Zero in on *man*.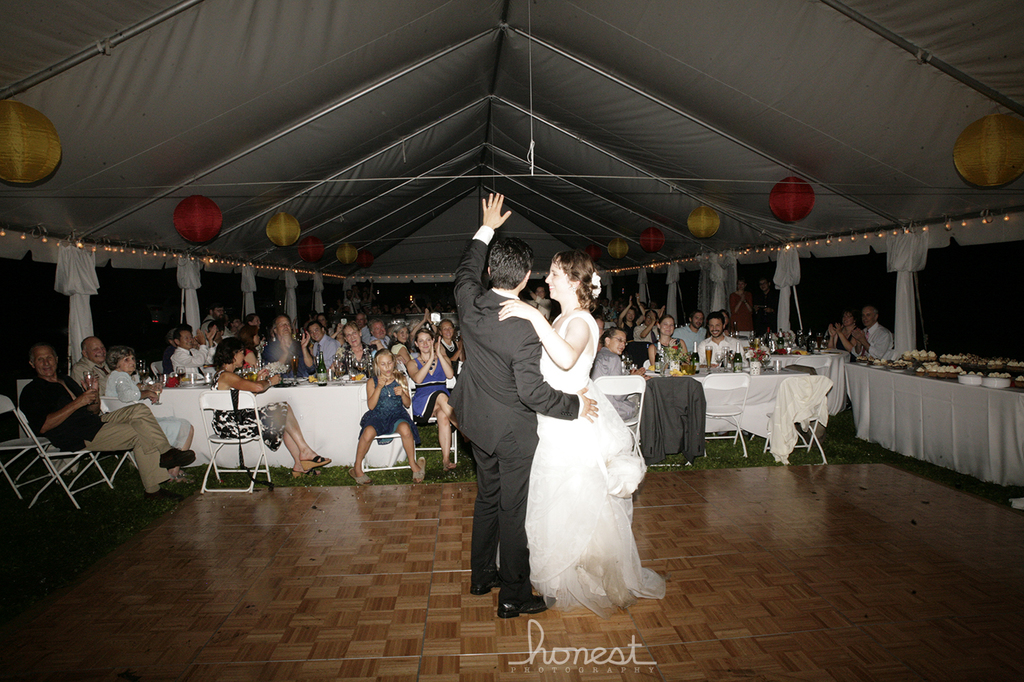
Zeroed in: (x1=757, y1=276, x2=783, y2=333).
